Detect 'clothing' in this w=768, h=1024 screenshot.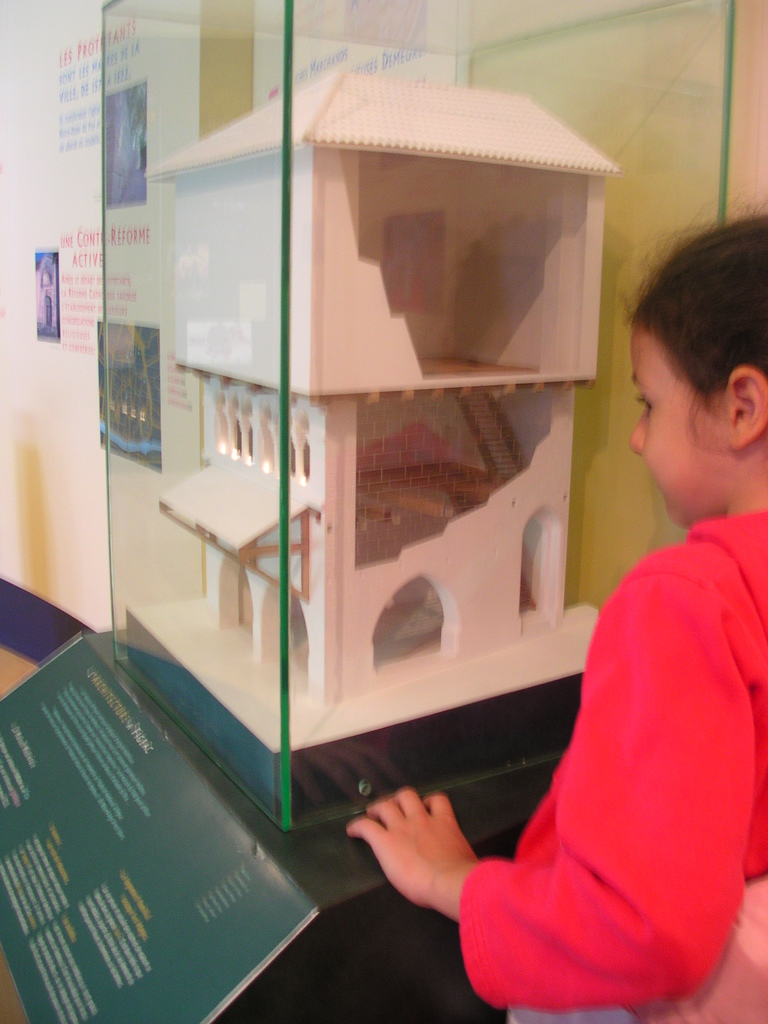
Detection: (463, 494, 767, 1023).
